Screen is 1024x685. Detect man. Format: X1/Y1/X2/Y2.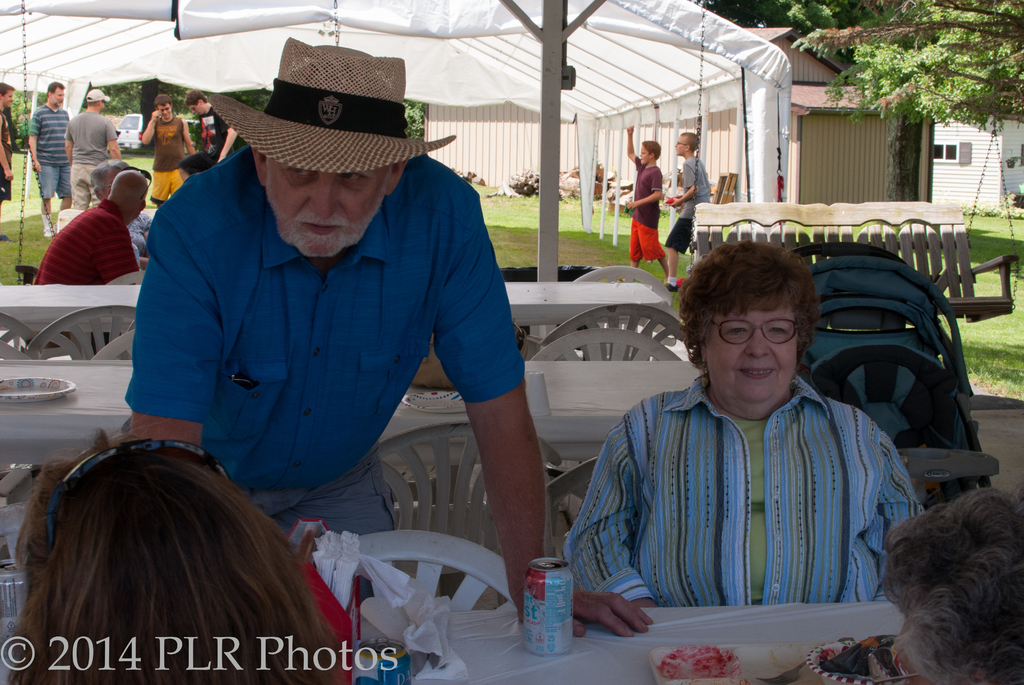
61/90/132/210.
